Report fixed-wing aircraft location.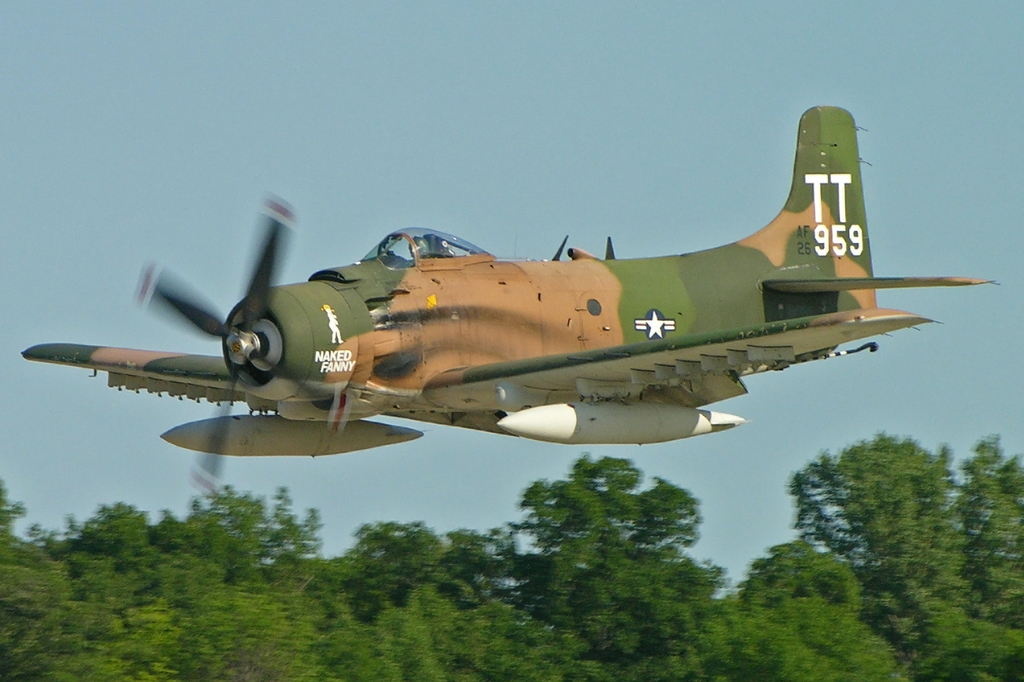
Report: 14,103,1009,504.
